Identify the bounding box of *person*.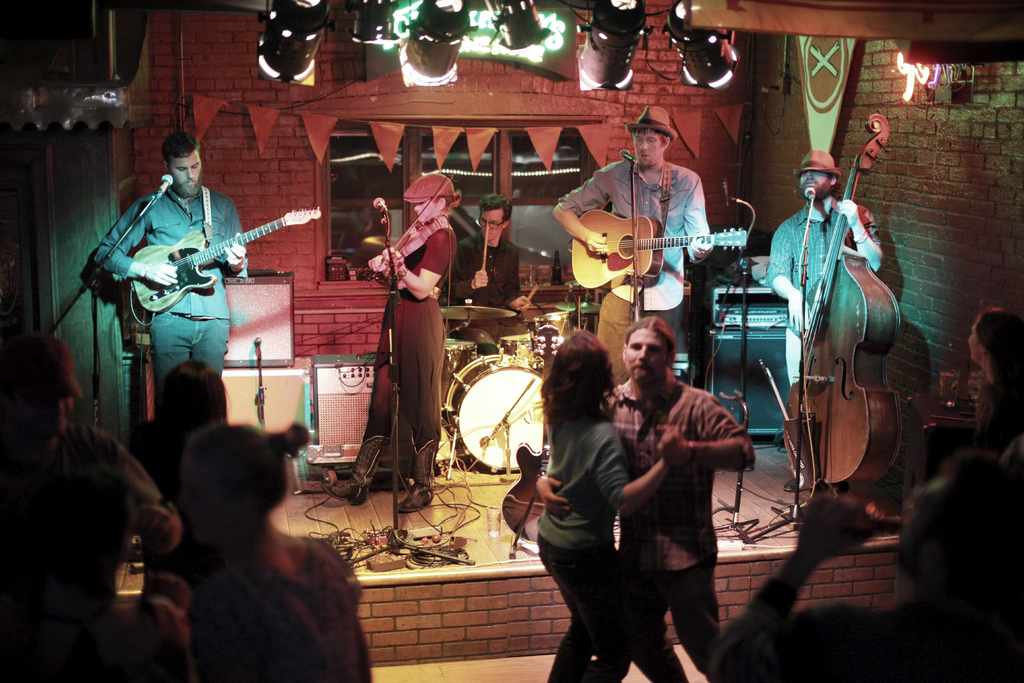
detection(721, 456, 1023, 682).
